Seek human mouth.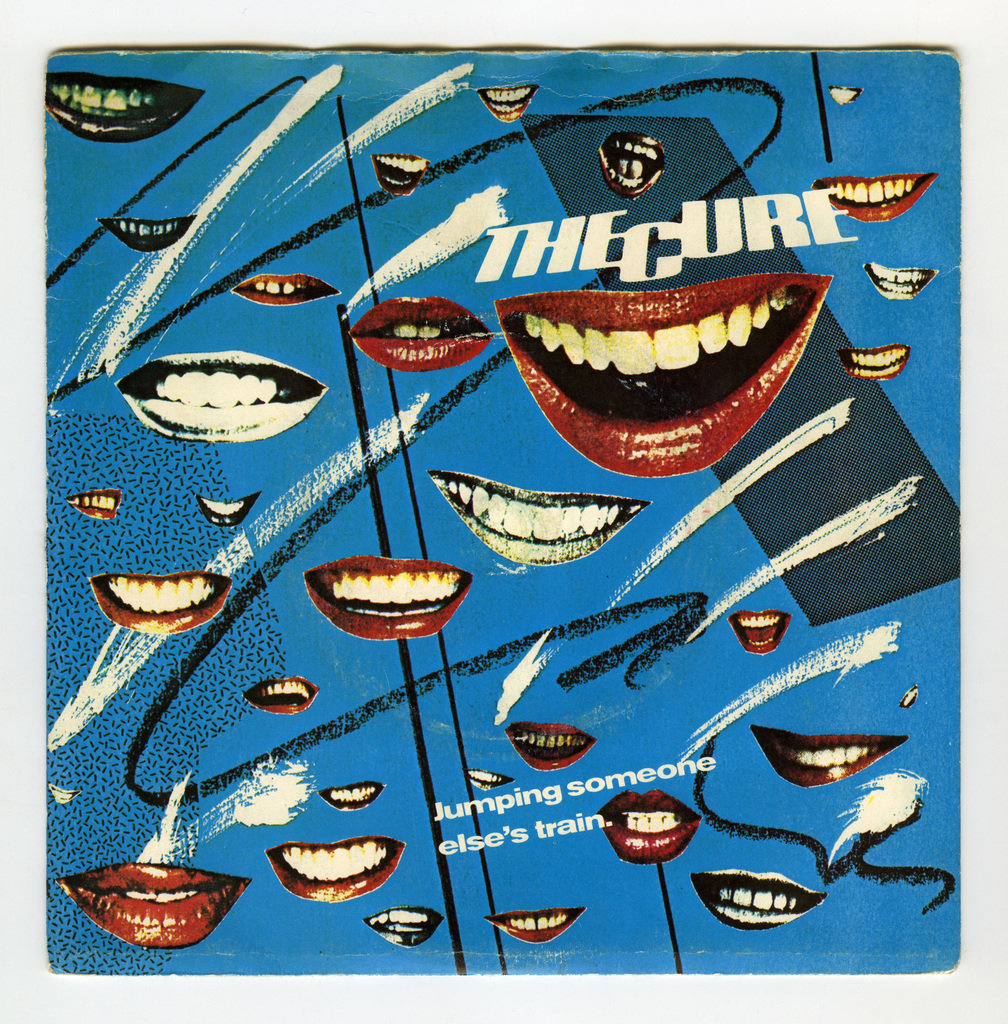
region(348, 297, 488, 369).
